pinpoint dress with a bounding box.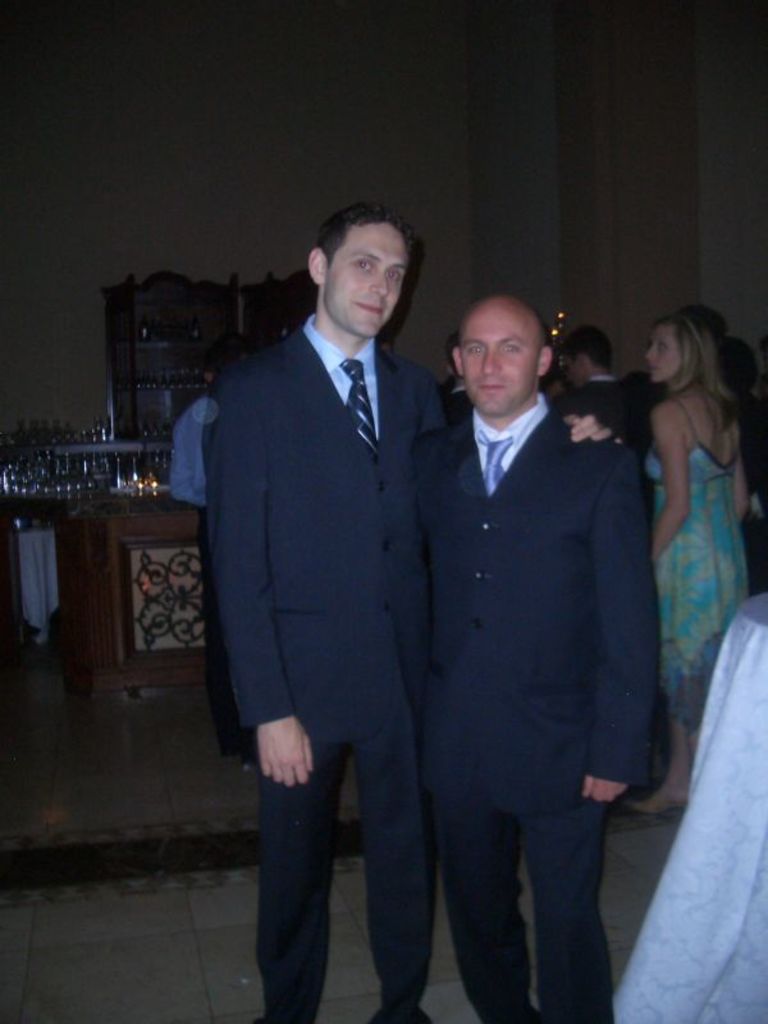
region(645, 398, 749, 733).
